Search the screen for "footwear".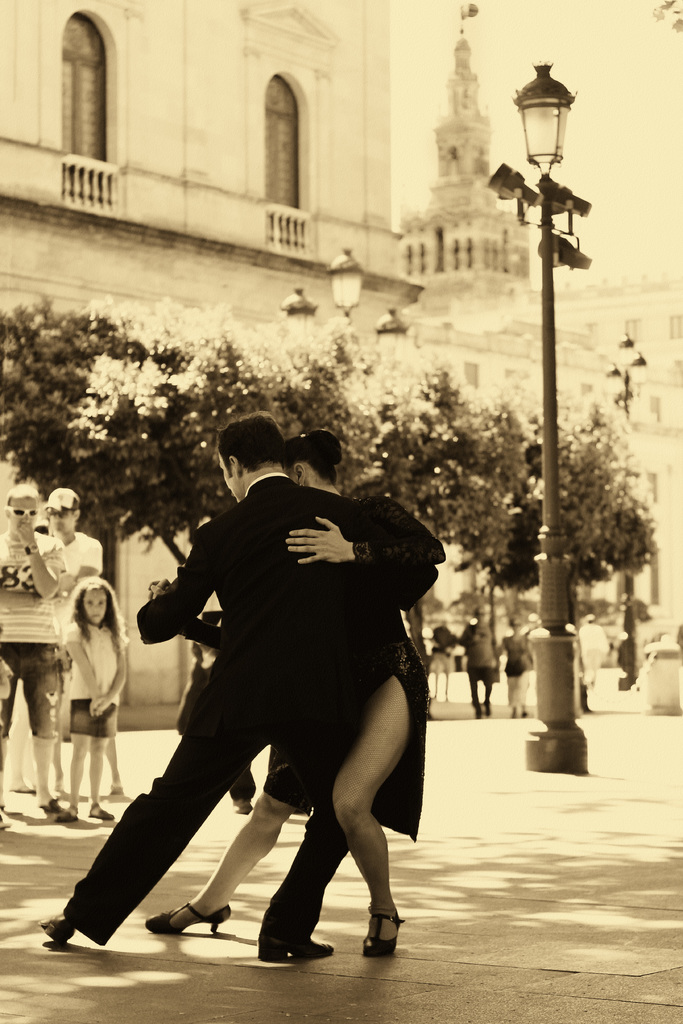
Found at <box>36,792,60,813</box>.
